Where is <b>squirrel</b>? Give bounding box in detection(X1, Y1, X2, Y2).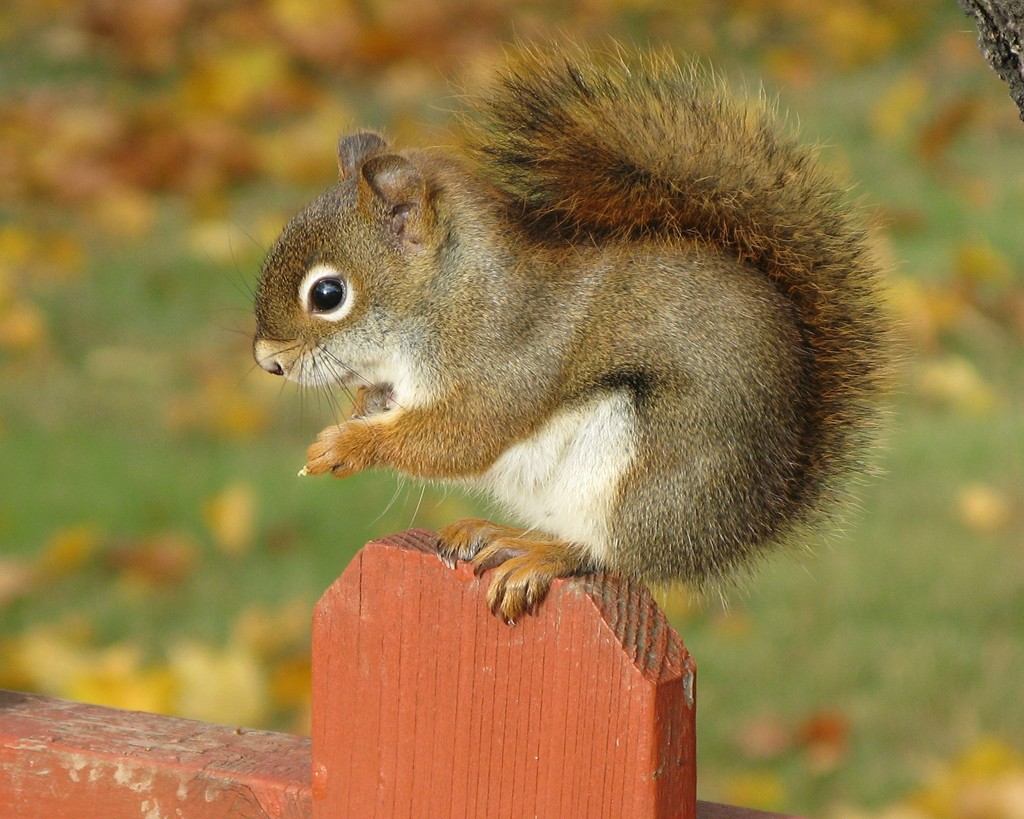
detection(212, 16, 913, 626).
